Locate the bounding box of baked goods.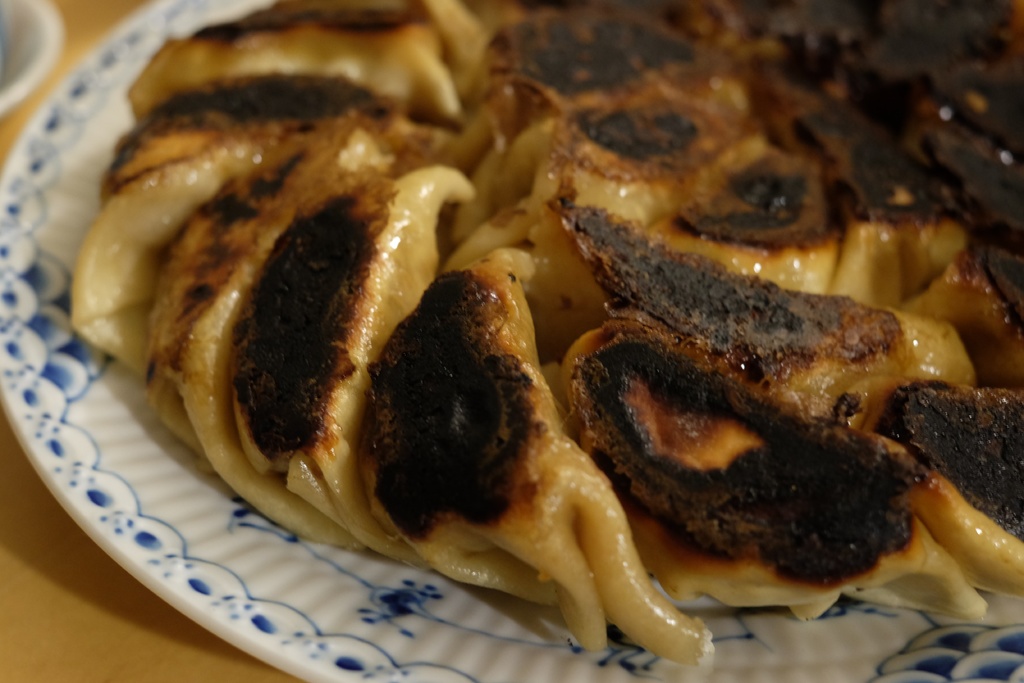
Bounding box: x1=65, y1=0, x2=1023, y2=664.
